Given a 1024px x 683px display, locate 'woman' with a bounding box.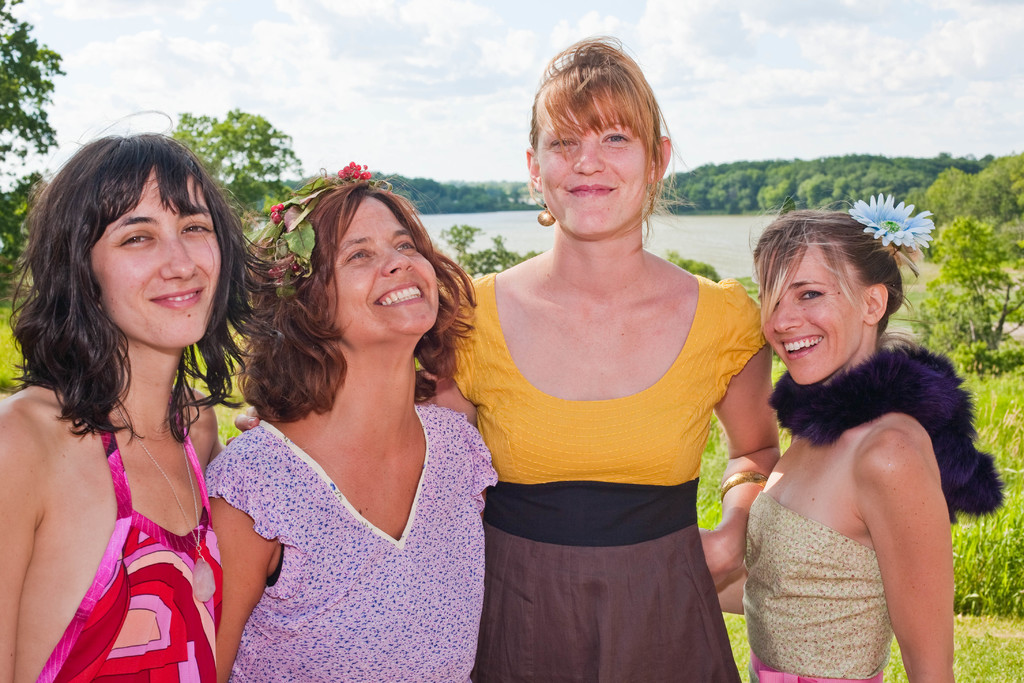
Located: (x1=204, y1=159, x2=500, y2=682).
